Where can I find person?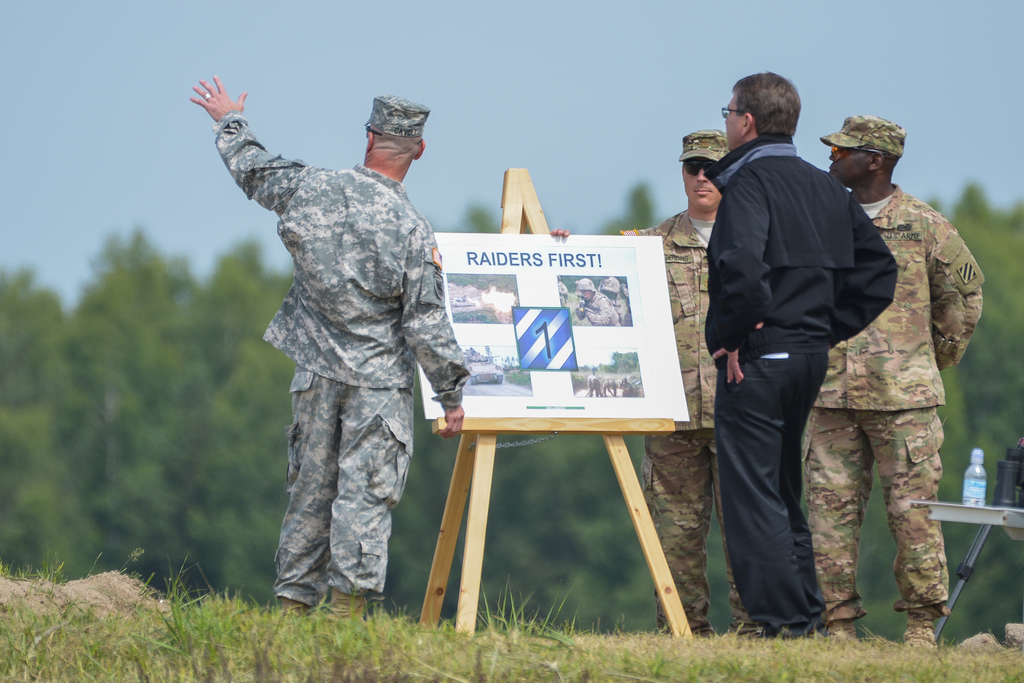
You can find it at {"x1": 550, "y1": 126, "x2": 770, "y2": 635}.
